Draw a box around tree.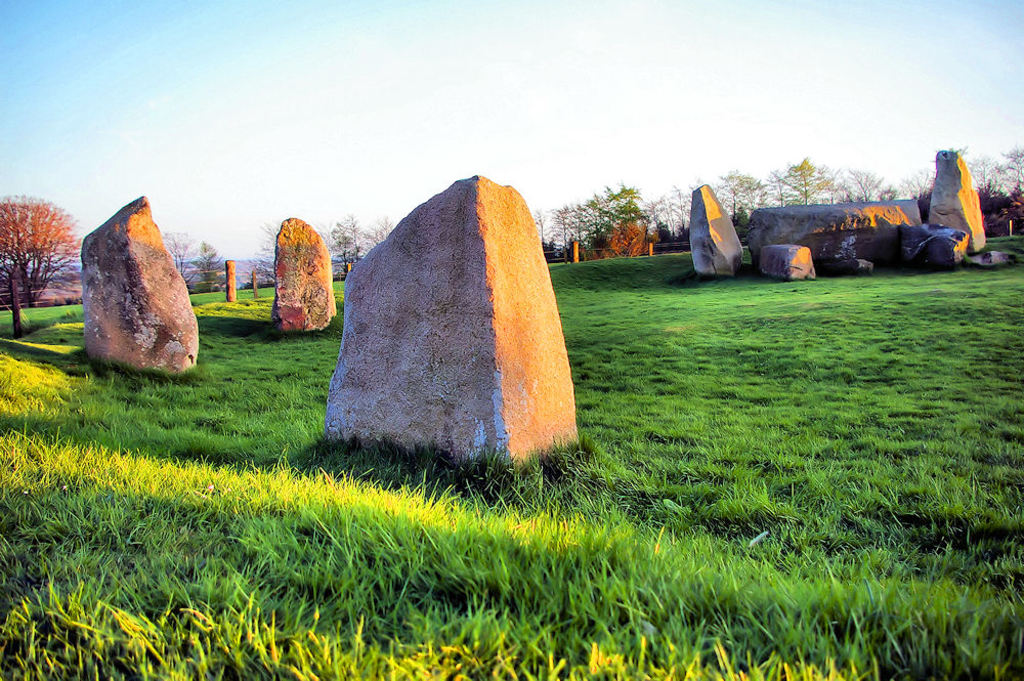
<box>565,206,592,241</box>.
